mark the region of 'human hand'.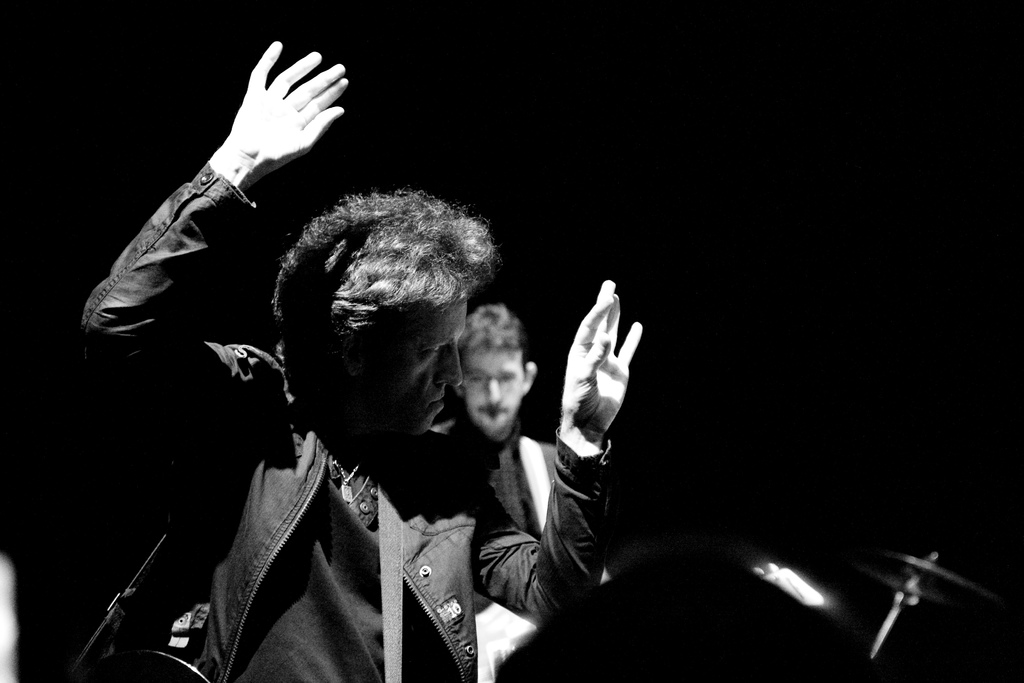
Region: Rect(553, 291, 652, 499).
